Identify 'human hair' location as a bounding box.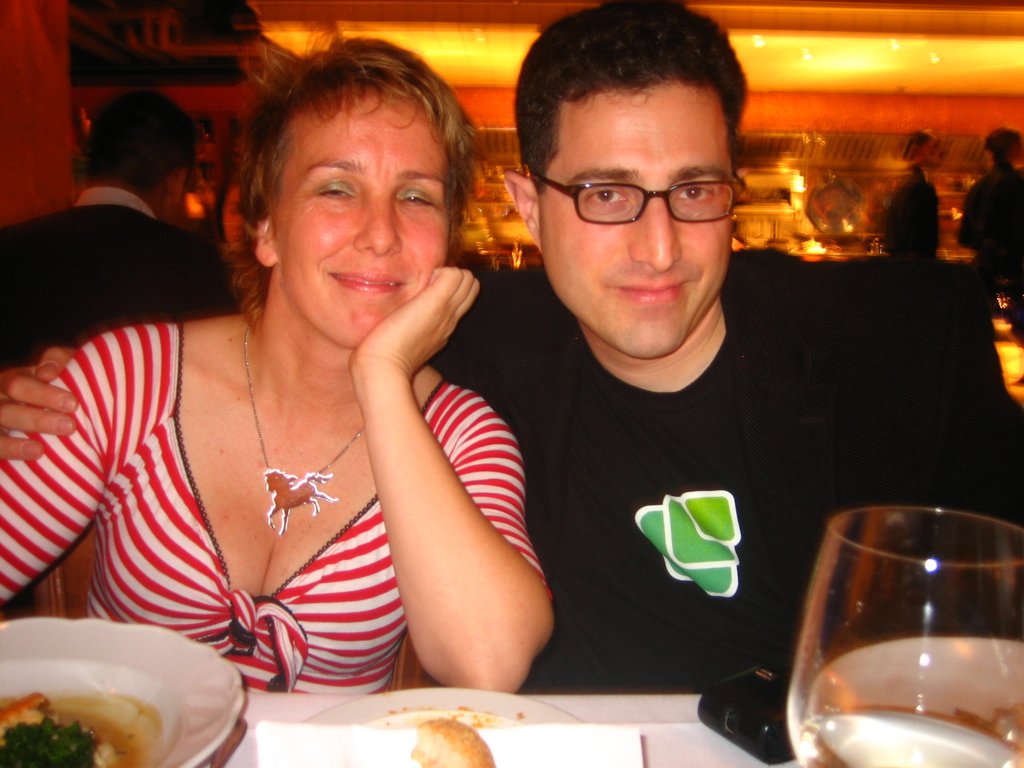
pyautogui.locateOnScreen(225, 32, 484, 310).
